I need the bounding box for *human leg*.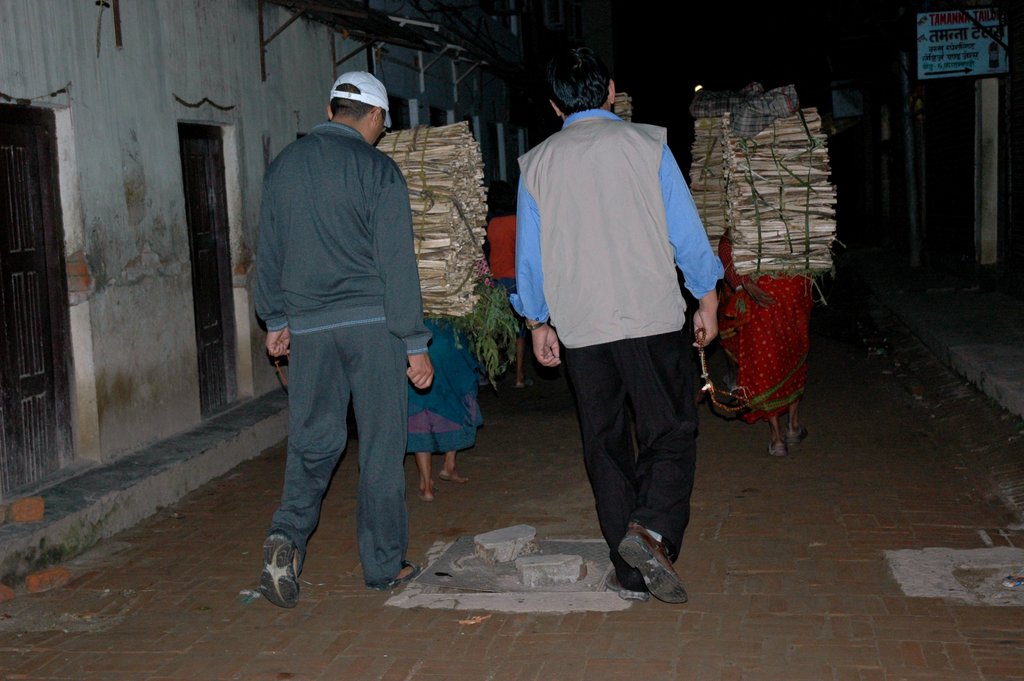
Here it is: box(438, 456, 468, 484).
